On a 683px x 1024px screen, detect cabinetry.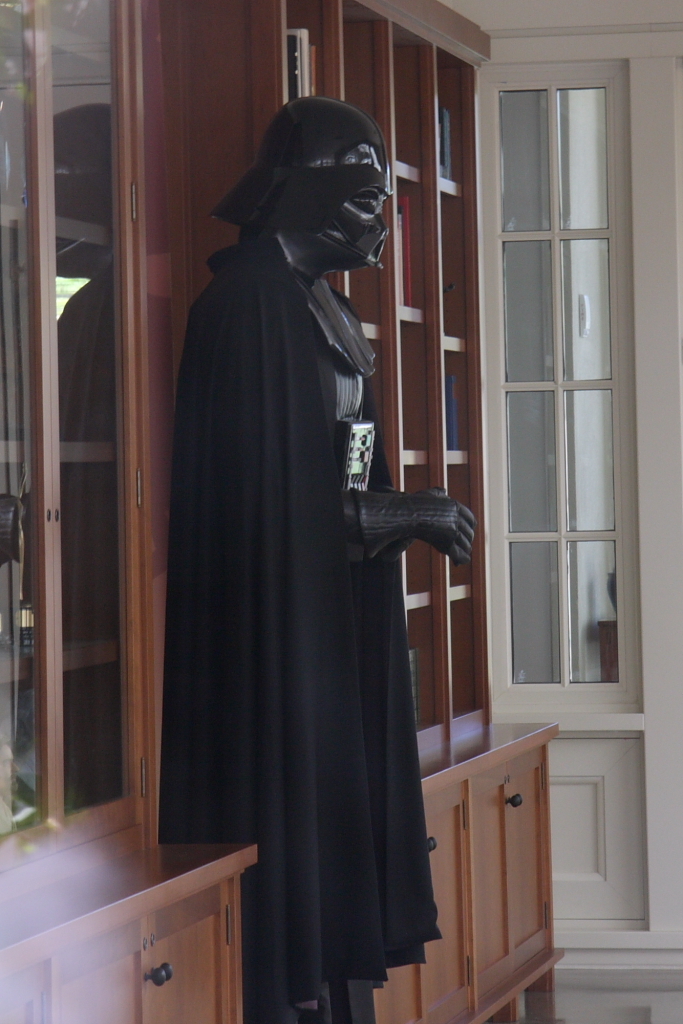
bbox=(389, 168, 428, 305).
